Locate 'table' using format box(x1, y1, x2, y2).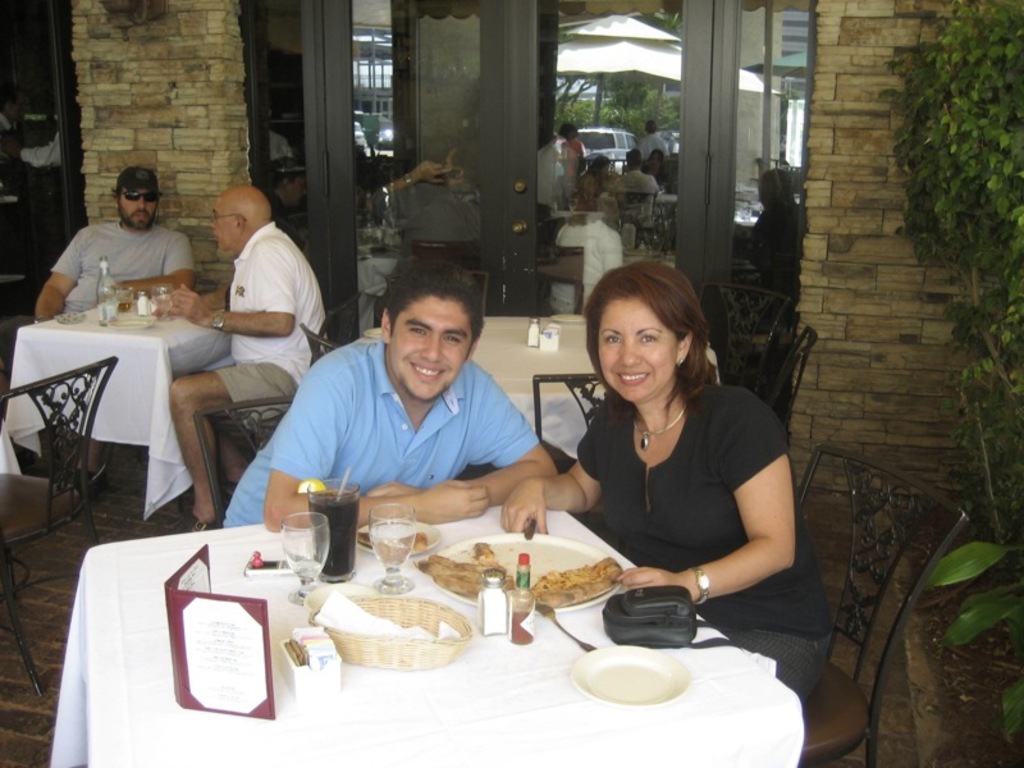
box(357, 314, 724, 462).
